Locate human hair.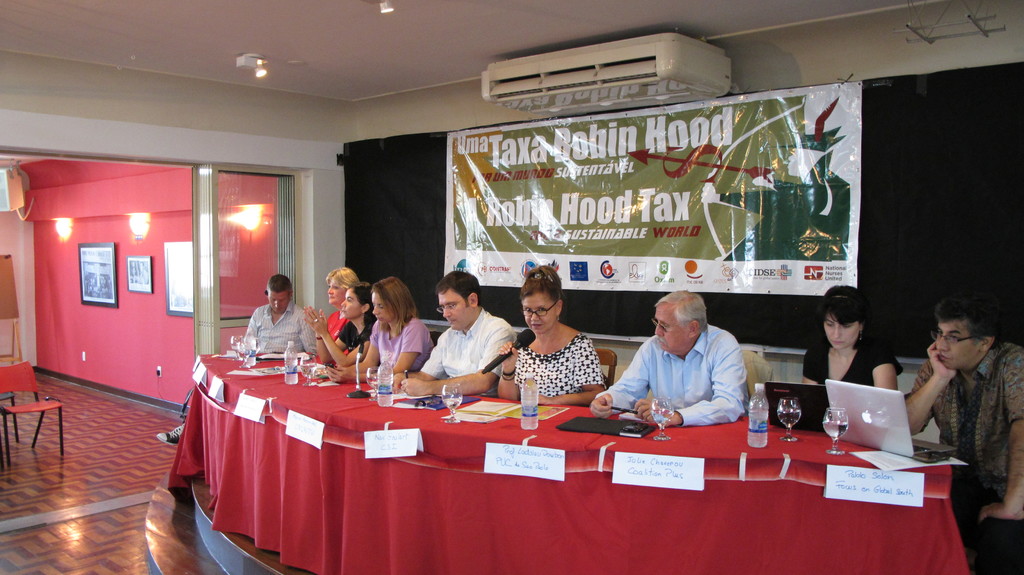
Bounding box: locate(517, 262, 567, 312).
